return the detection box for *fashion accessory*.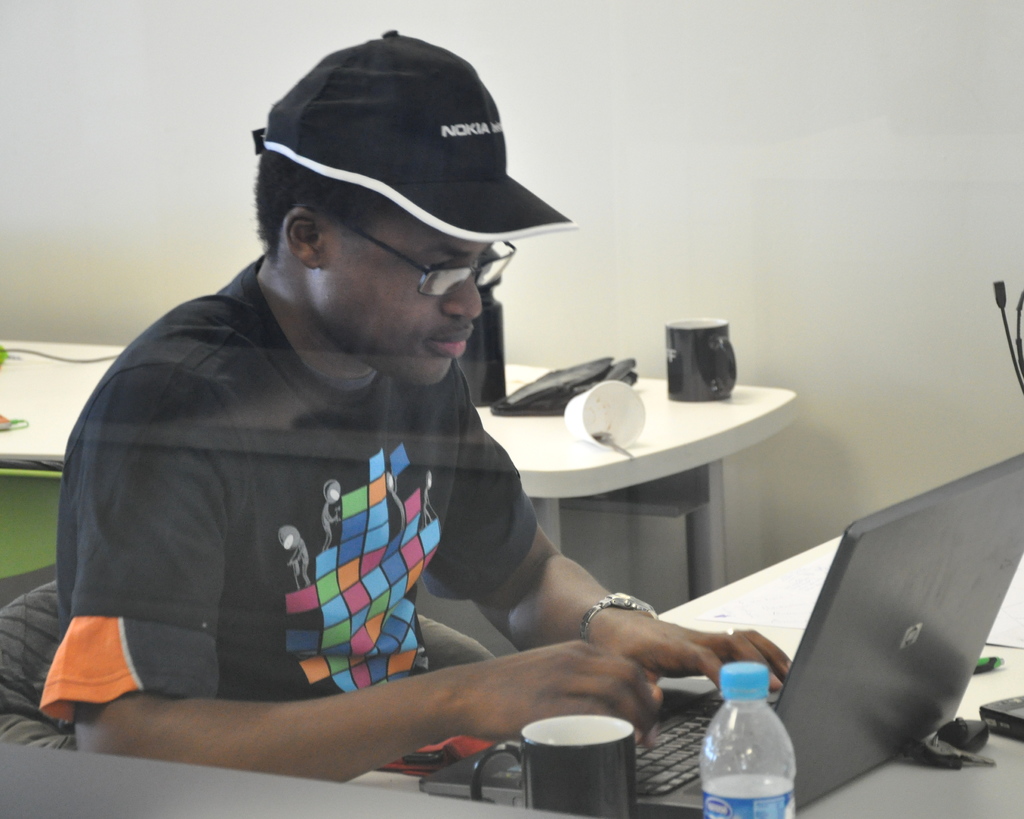
<bbox>251, 28, 576, 245</bbox>.
